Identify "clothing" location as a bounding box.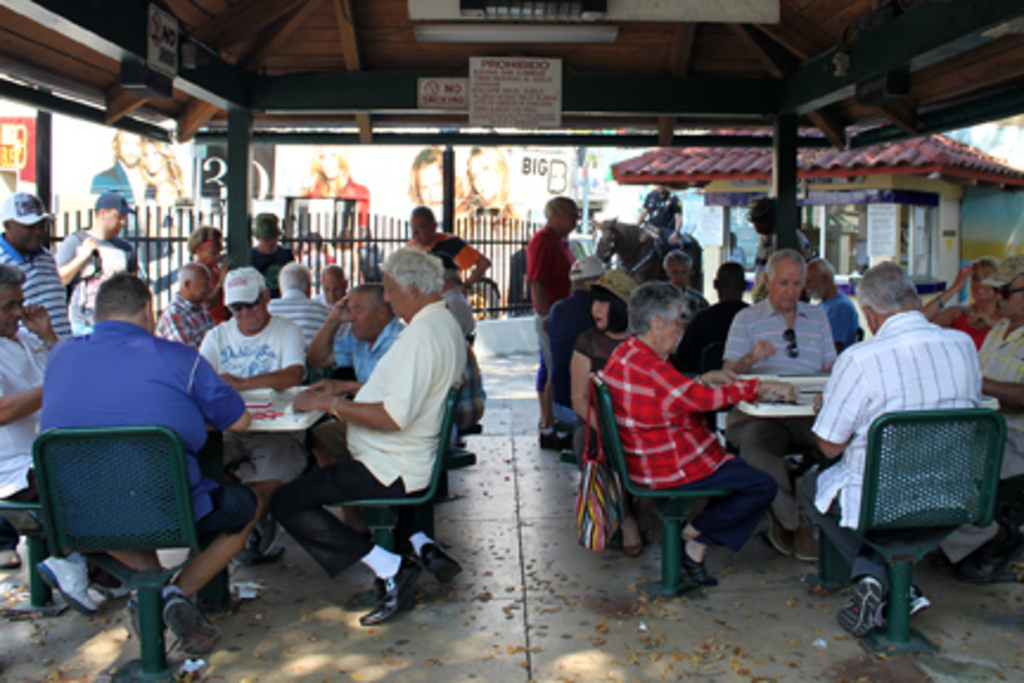
(249,242,289,289).
